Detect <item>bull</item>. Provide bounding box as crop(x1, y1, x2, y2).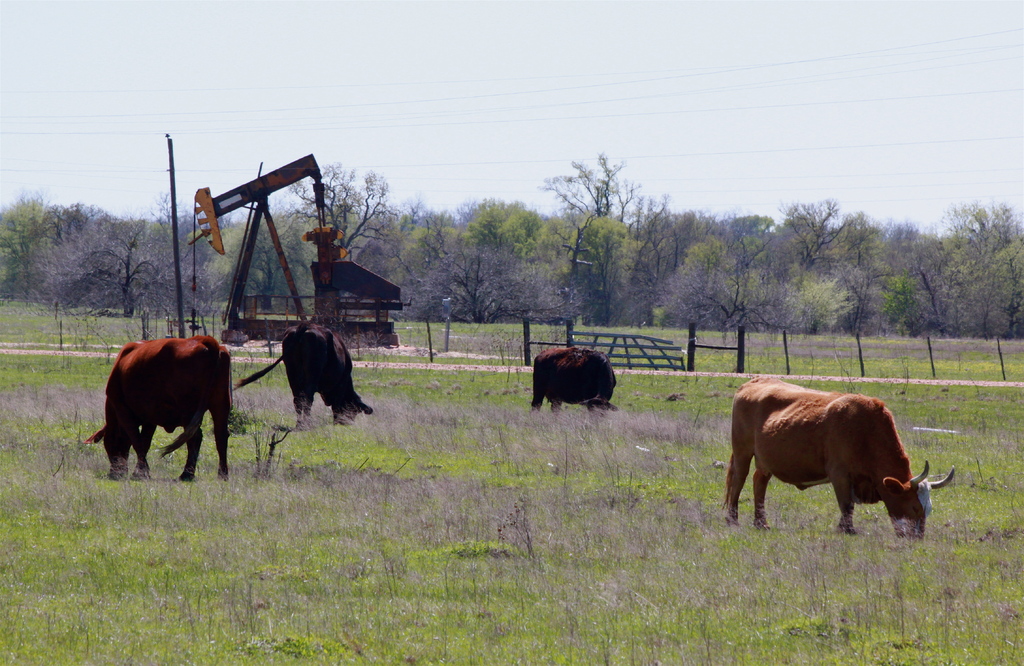
crop(234, 317, 380, 426).
